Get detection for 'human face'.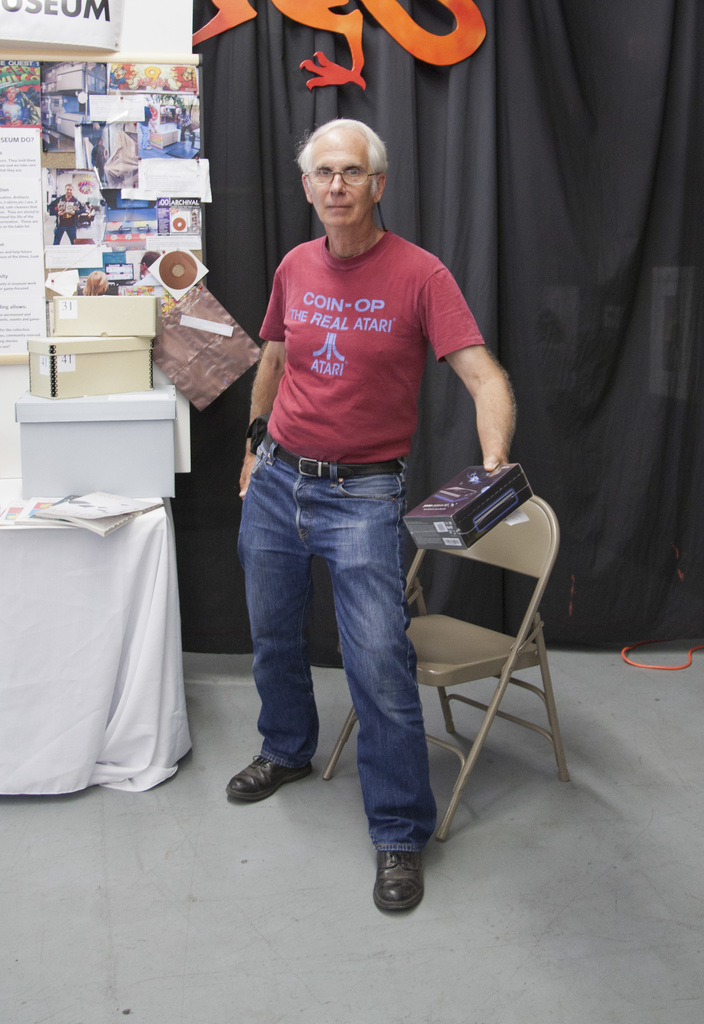
Detection: <region>311, 130, 371, 227</region>.
